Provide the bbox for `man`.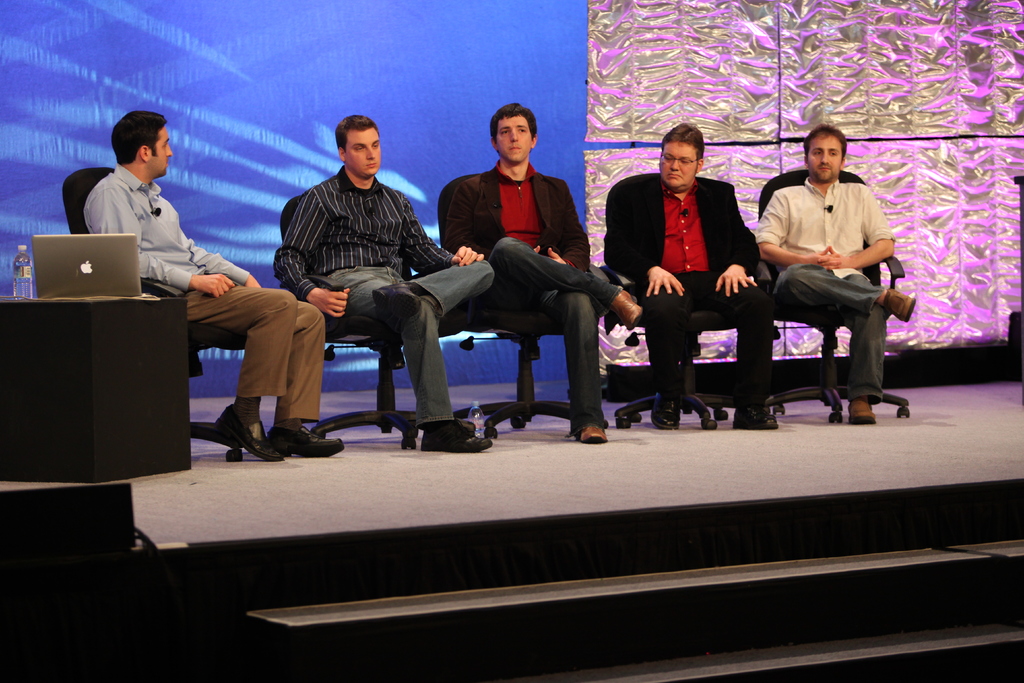
locate(444, 106, 643, 444).
